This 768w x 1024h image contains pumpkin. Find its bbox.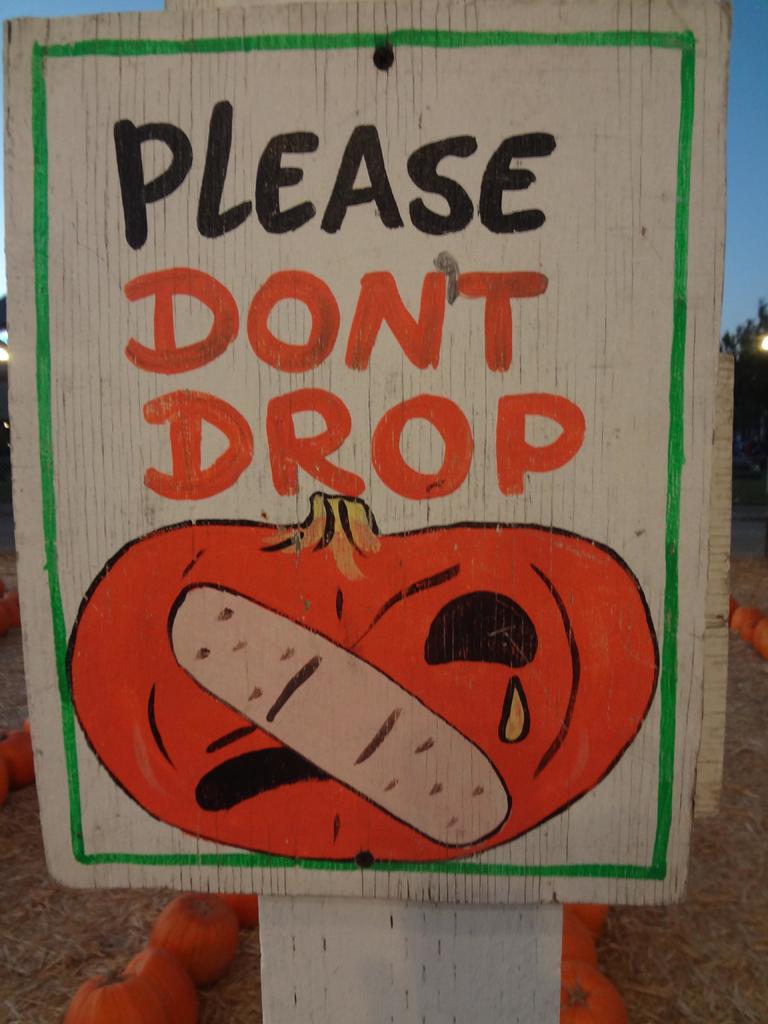
(128,948,198,1023).
